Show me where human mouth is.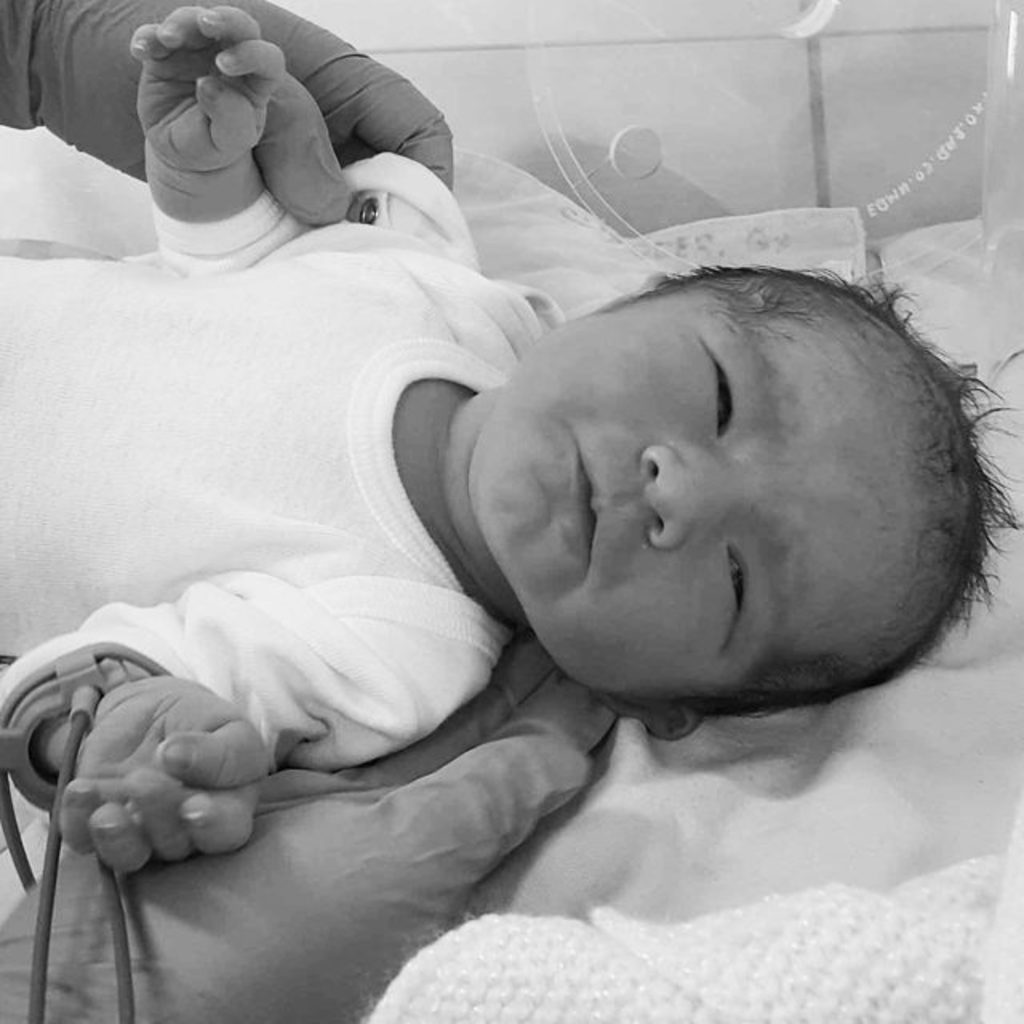
human mouth is at (566,430,598,570).
